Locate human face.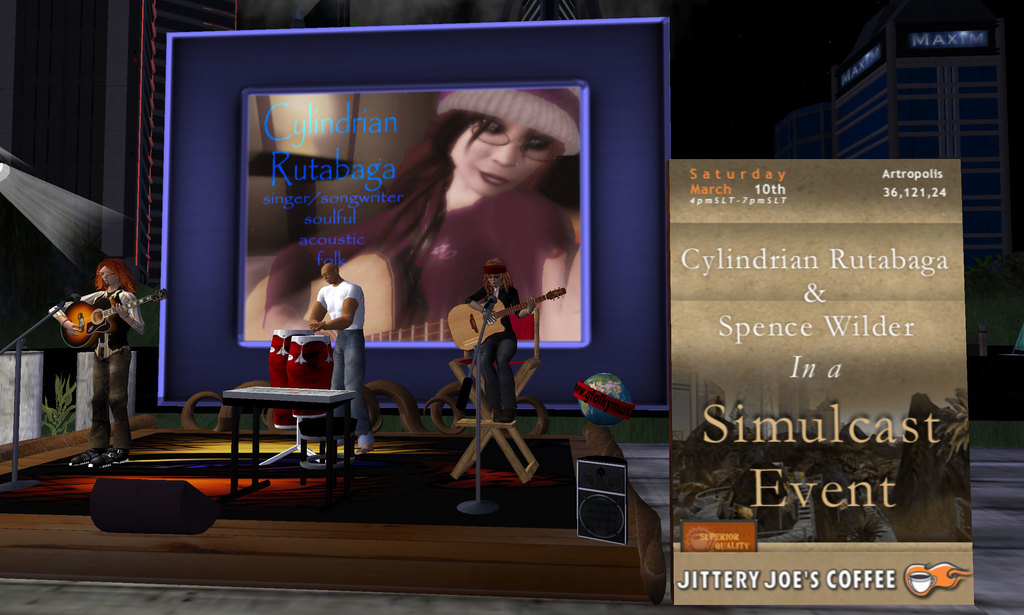
Bounding box: [319,271,336,286].
